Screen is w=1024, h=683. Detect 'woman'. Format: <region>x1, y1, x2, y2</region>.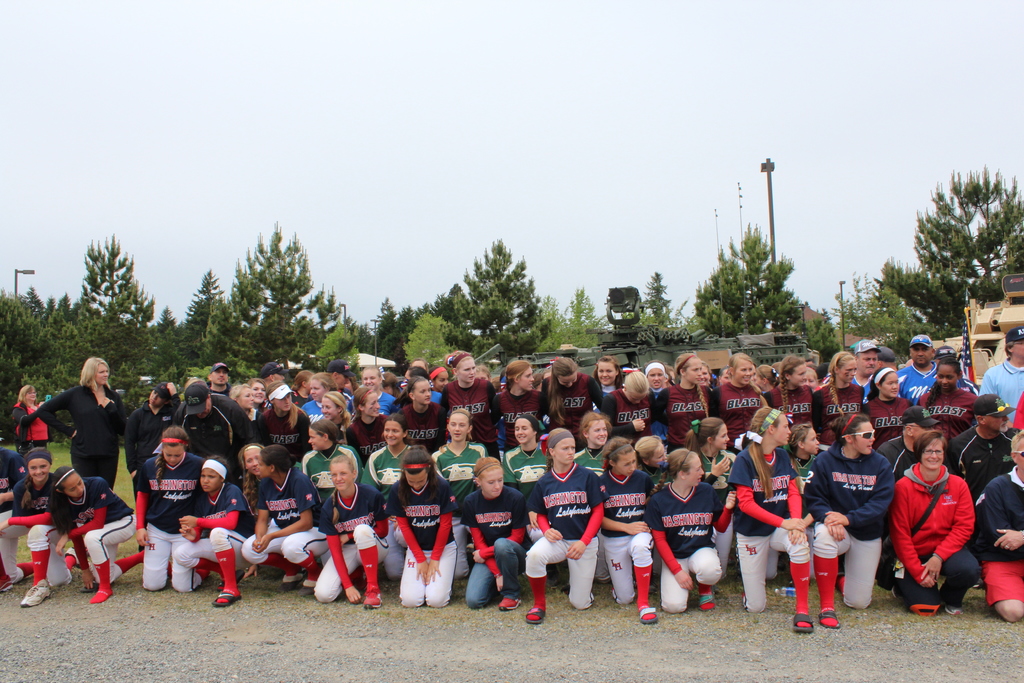
<region>0, 443, 35, 593</region>.
